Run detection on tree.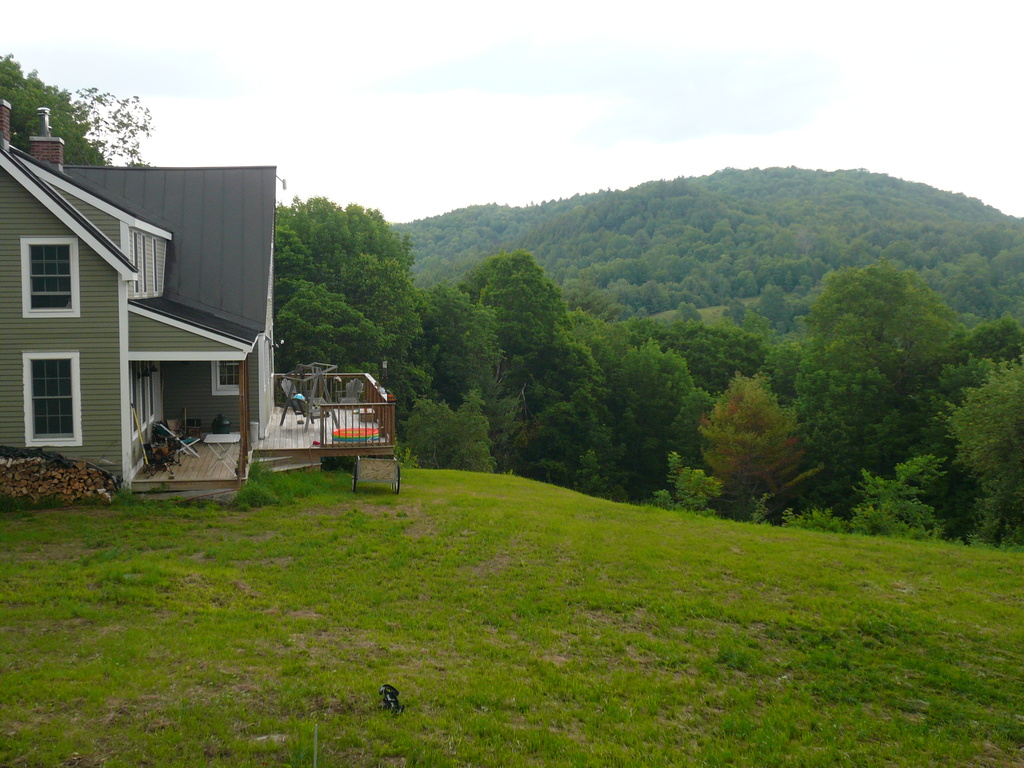
Result: {"x1": 413, "y1": 278, "x2": 515, "y2": 450}.
